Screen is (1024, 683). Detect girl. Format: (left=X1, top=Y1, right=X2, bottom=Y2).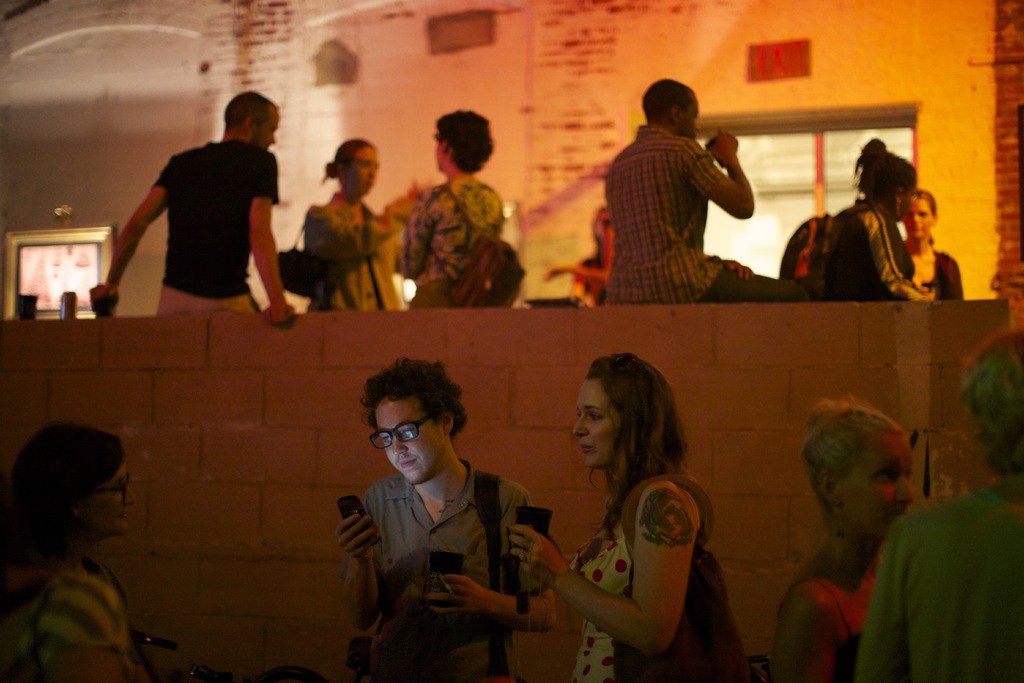
(left=899, top=191, right=967, bottom=301).
